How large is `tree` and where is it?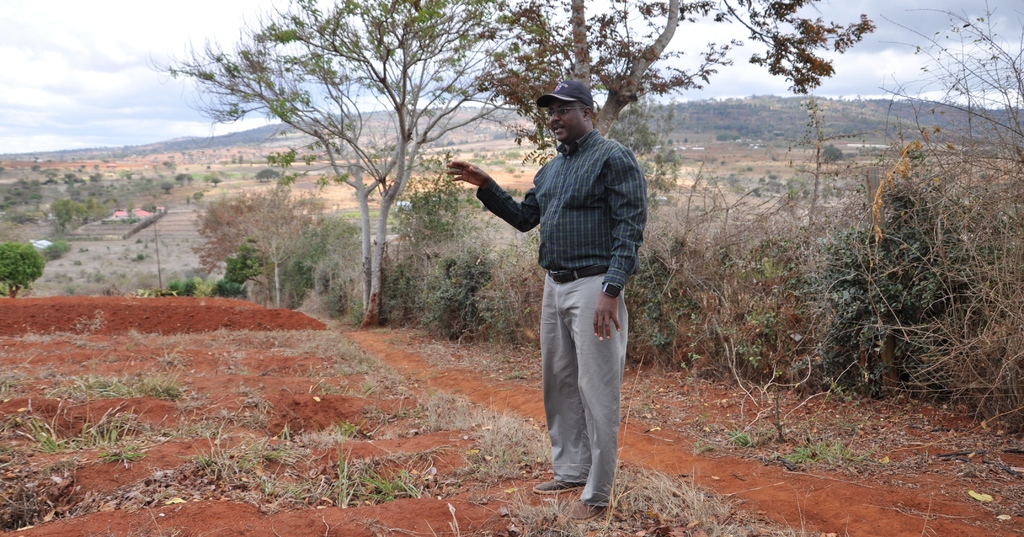
Bounding box: <bbox>154, 0, 536, 323</bbox>.
